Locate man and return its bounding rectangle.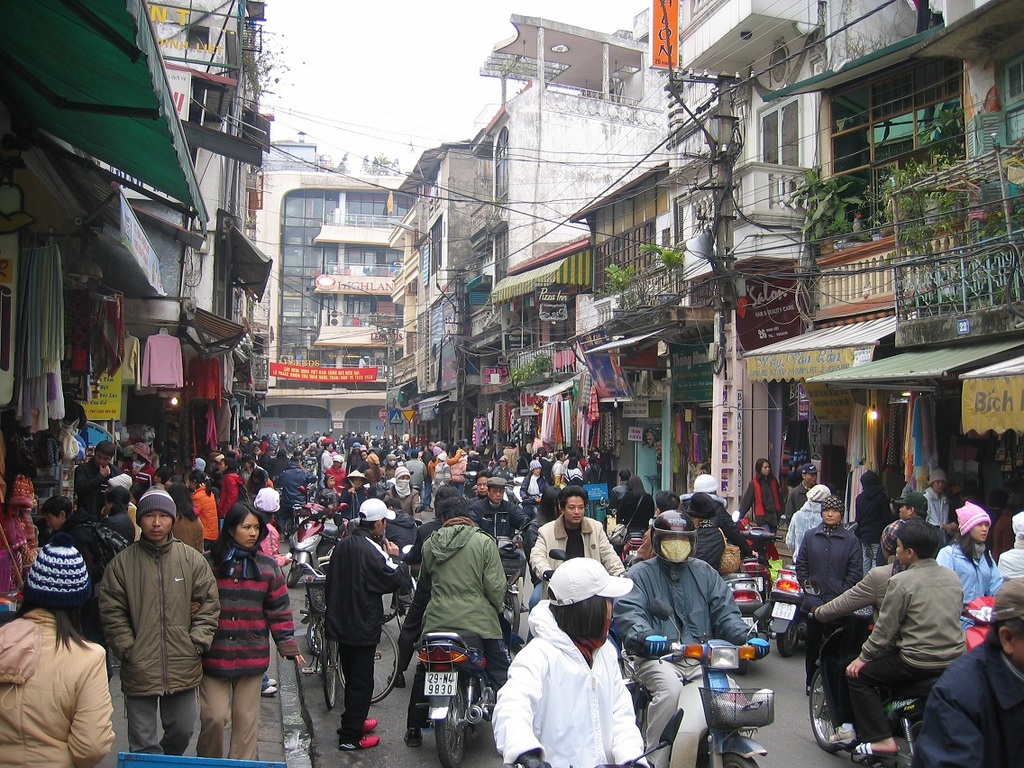
l=782, t=460, r=824, b=526.
